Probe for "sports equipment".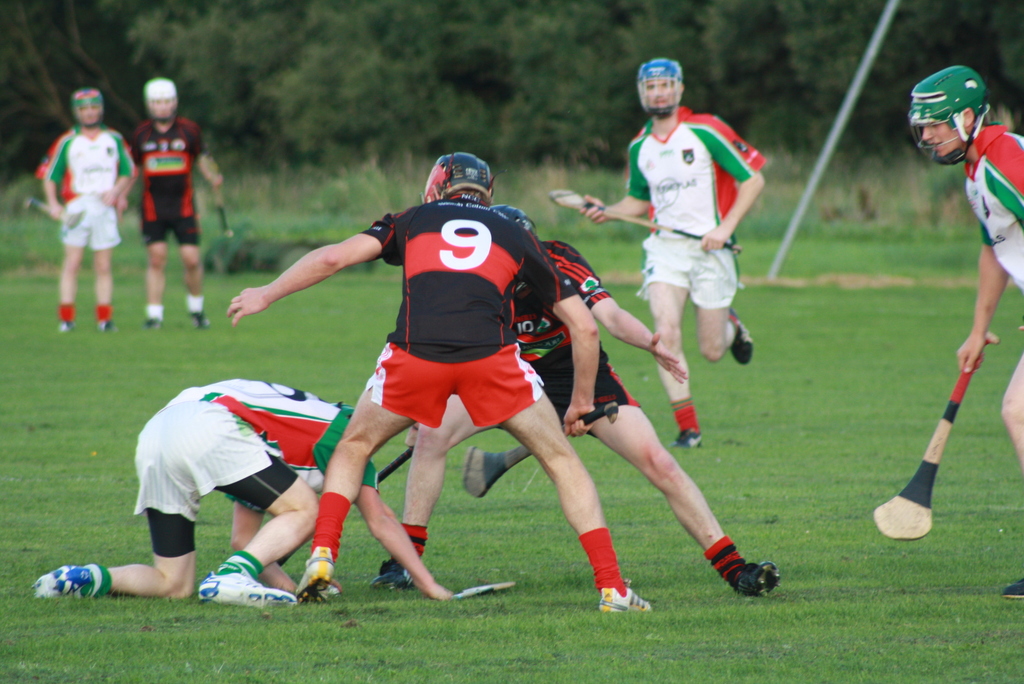
Probe result: 636/58/682/117.
